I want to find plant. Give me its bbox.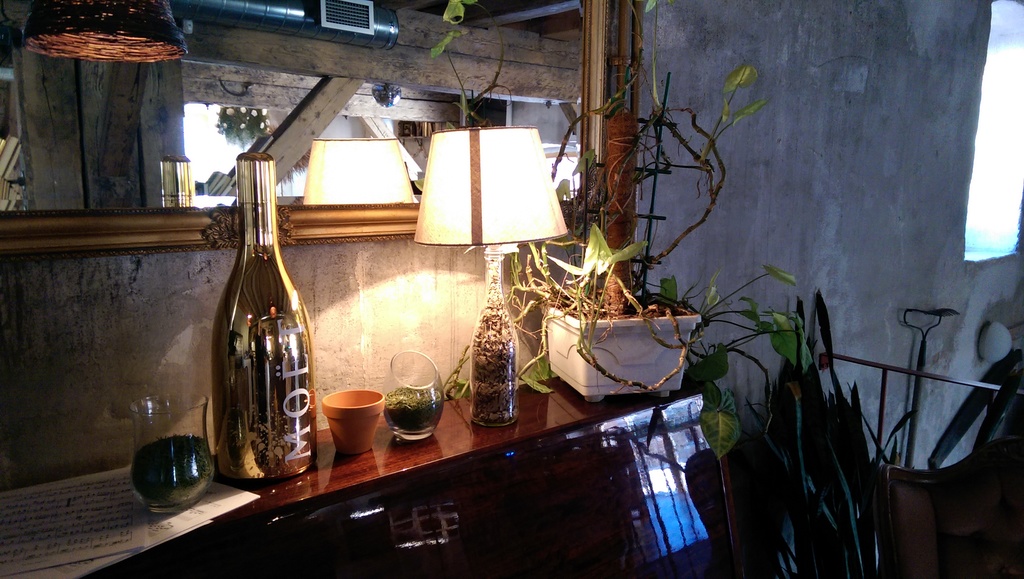
box(634, 61, 776, 292).
